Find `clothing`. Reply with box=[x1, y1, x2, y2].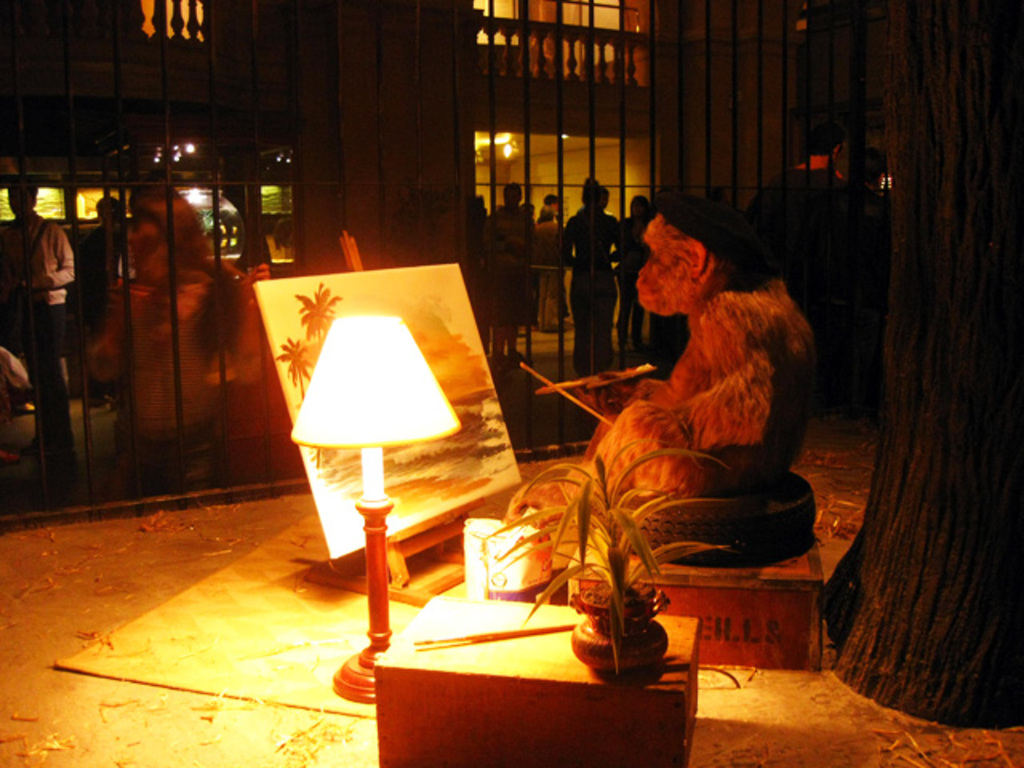
box=[482, 202, 530, 325].
